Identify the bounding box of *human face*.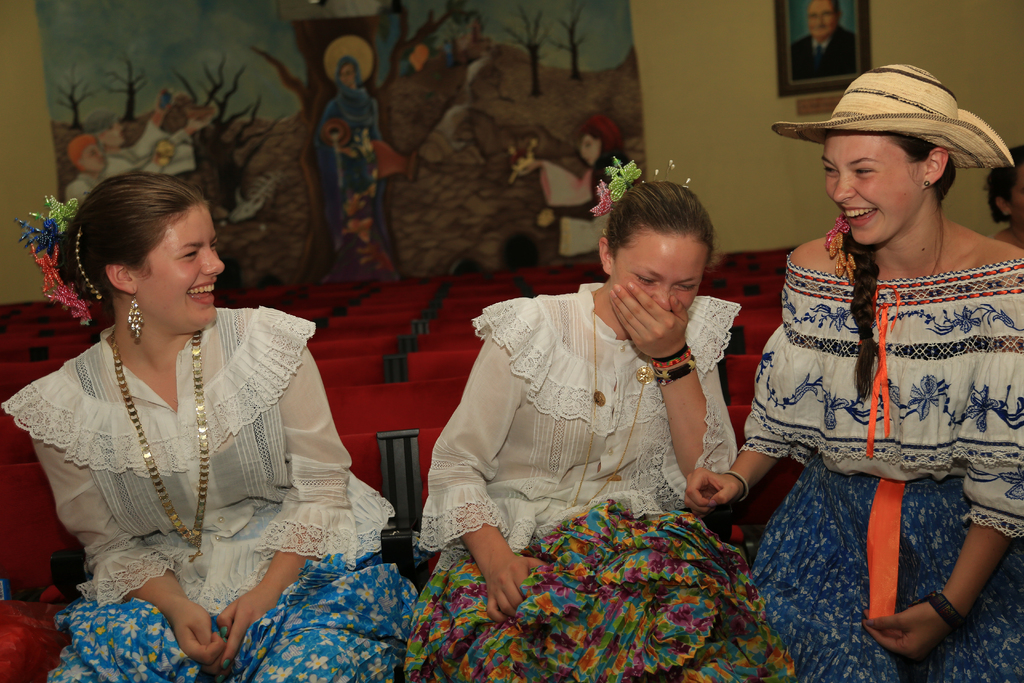
{"left": 612, "top": 218, "right": 710, "bottom": 313}.
